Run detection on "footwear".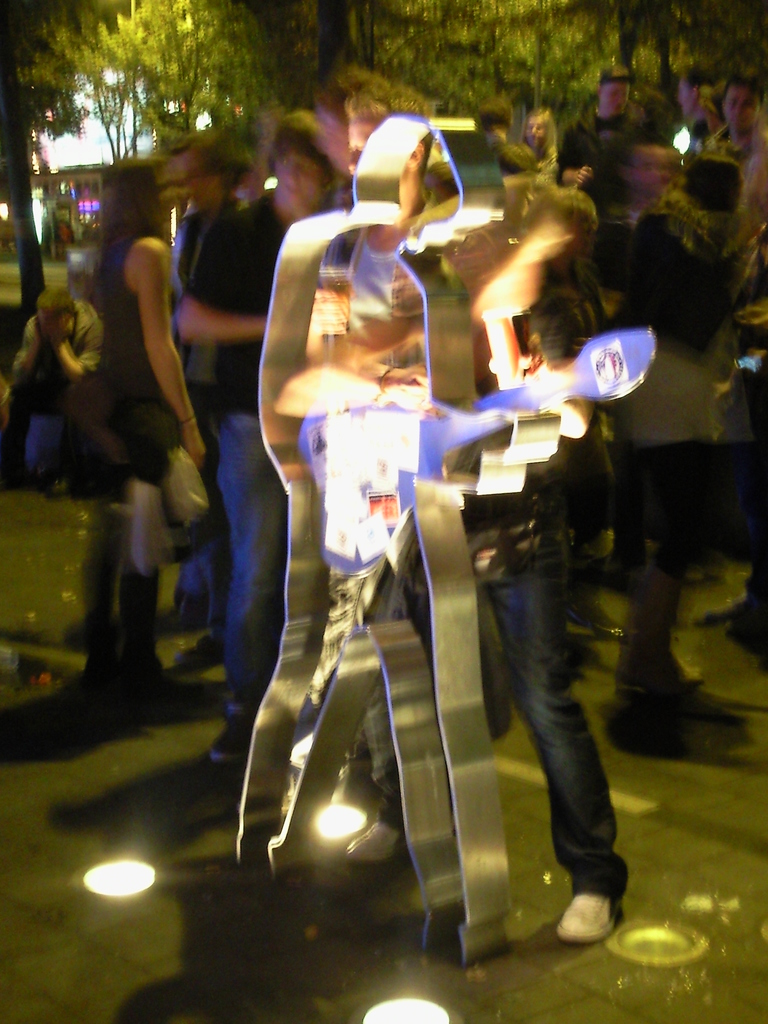
Result: select_region(604, 674, 761, 770).
